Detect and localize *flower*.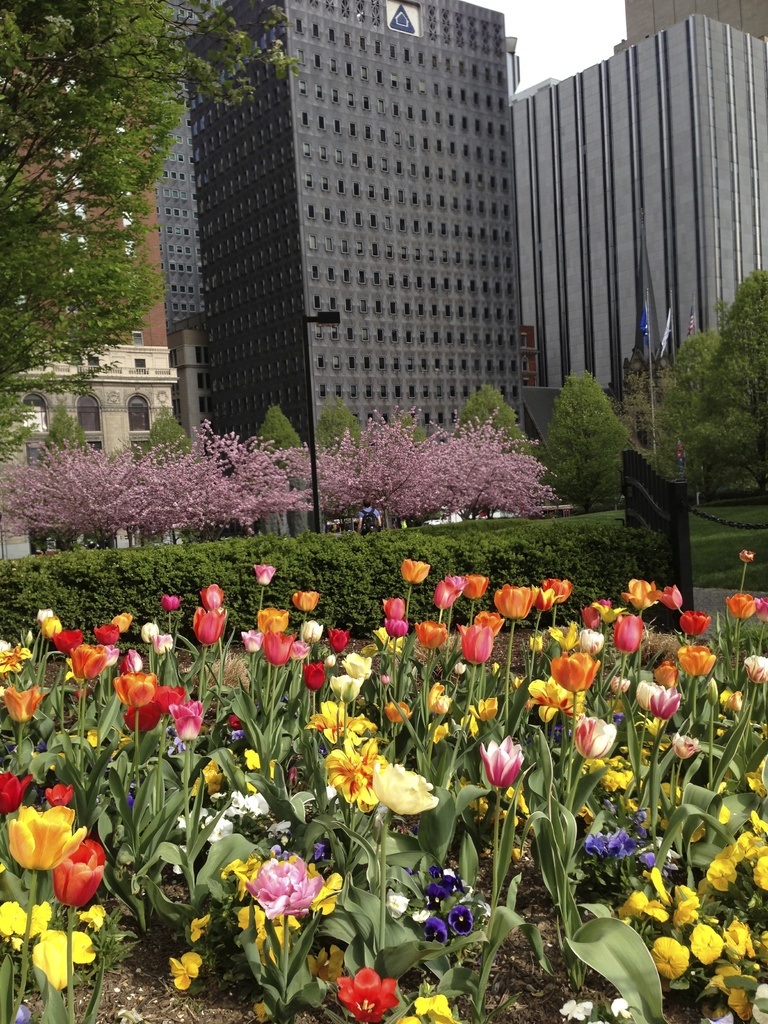
Localized at crop(0, 642, 34, 675).
